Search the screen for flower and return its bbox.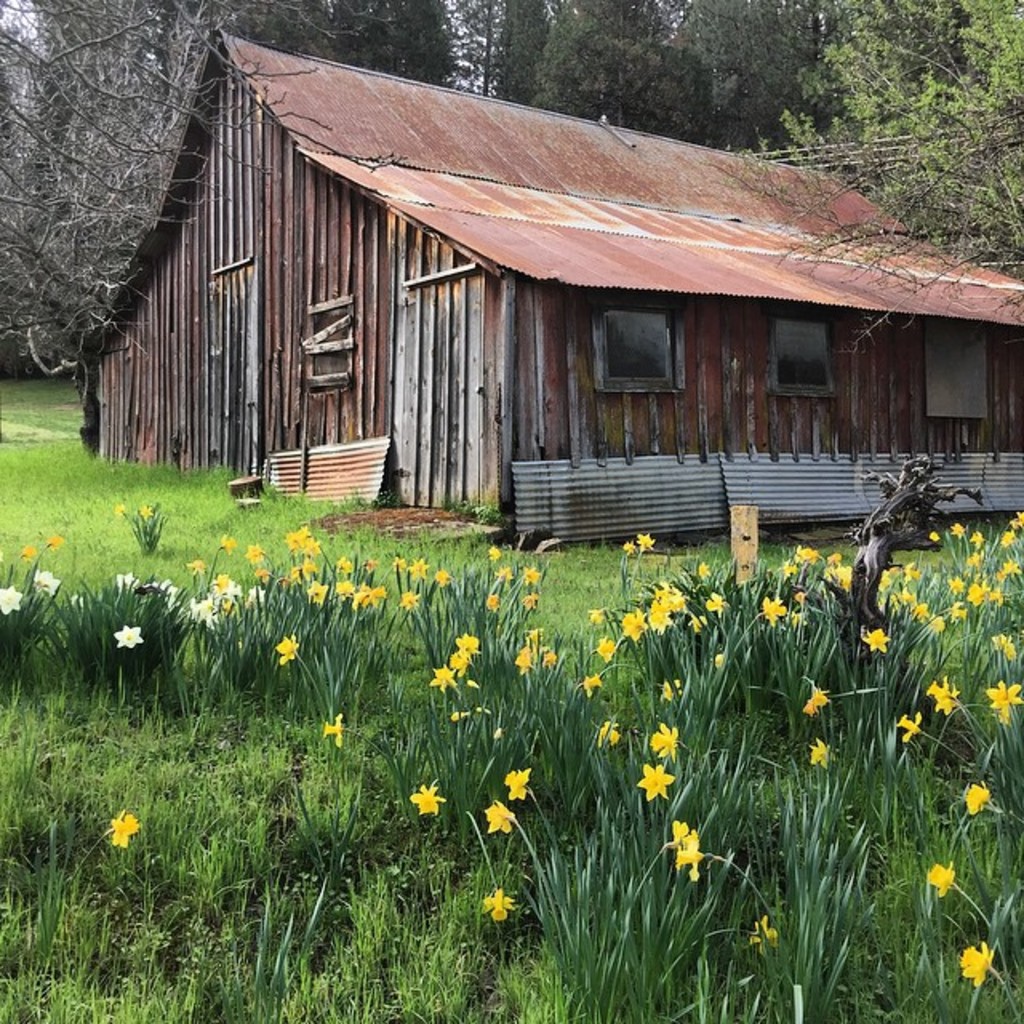
Found: {"x1": 926, "y1": 864, "x2": 955, "y2": 896}.
